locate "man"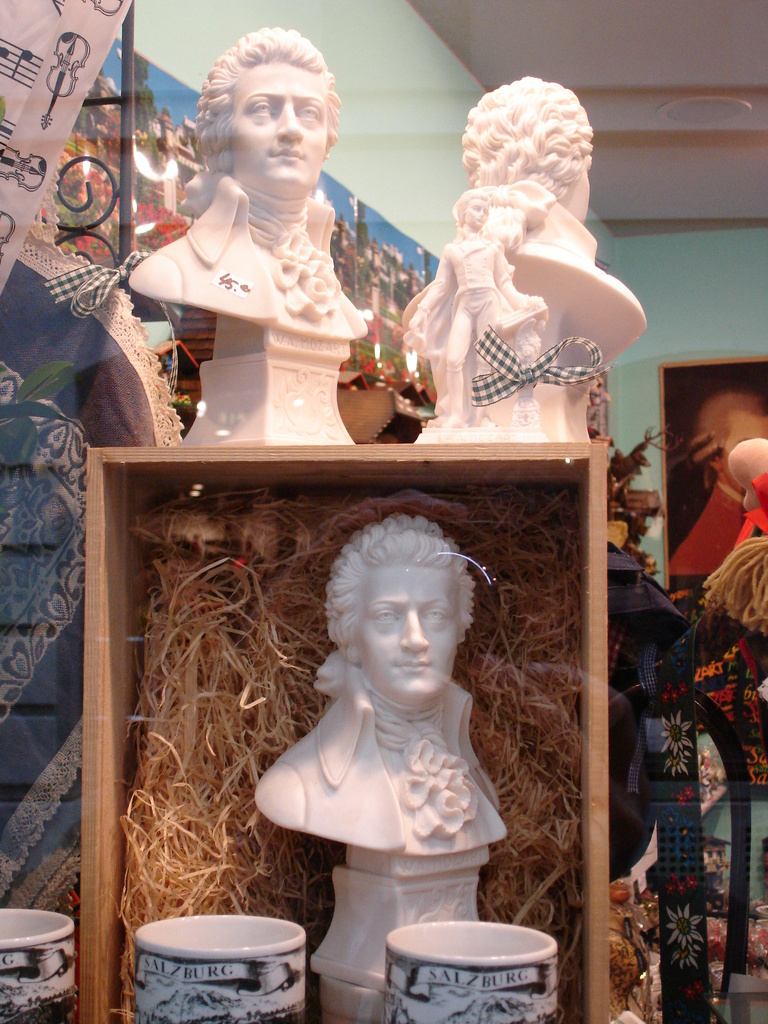
{"left": 669, "top": 392, "right": 767, "bottom": 576}
